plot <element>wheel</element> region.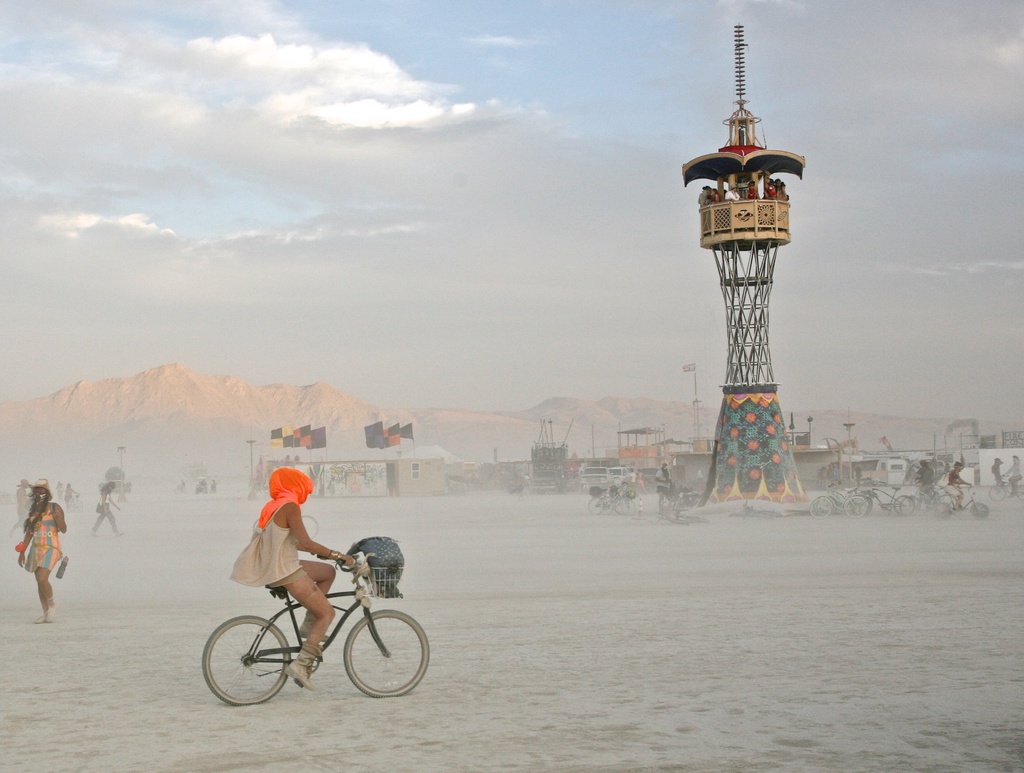
Plotted at {"x1": 251, "y1": 519, "x2": 261, "y2": 536}.
